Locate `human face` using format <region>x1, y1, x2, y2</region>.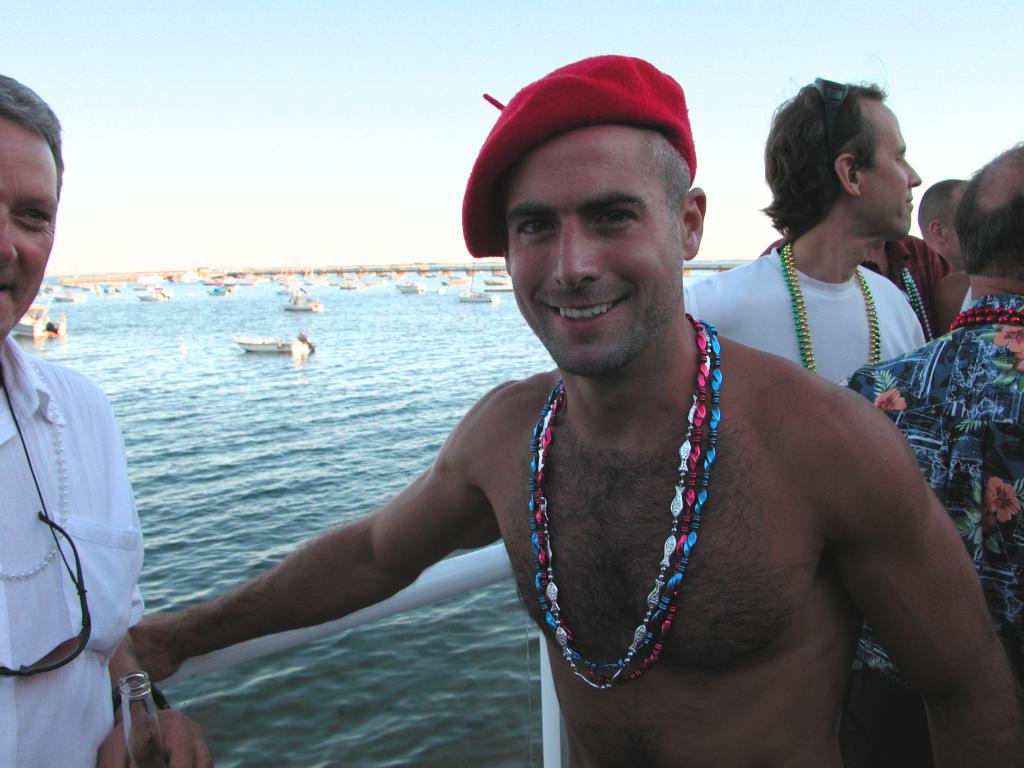
<region>860, 105, 921, 240</region>.
